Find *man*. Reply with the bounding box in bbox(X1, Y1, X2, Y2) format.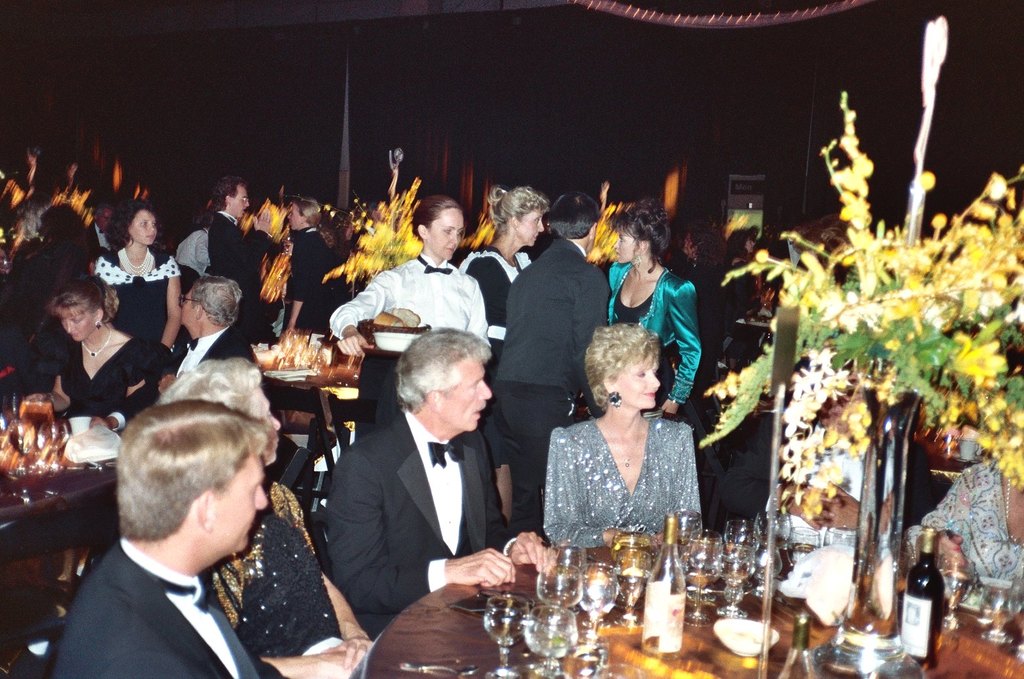
bbox(205, 181, 279, 348).
